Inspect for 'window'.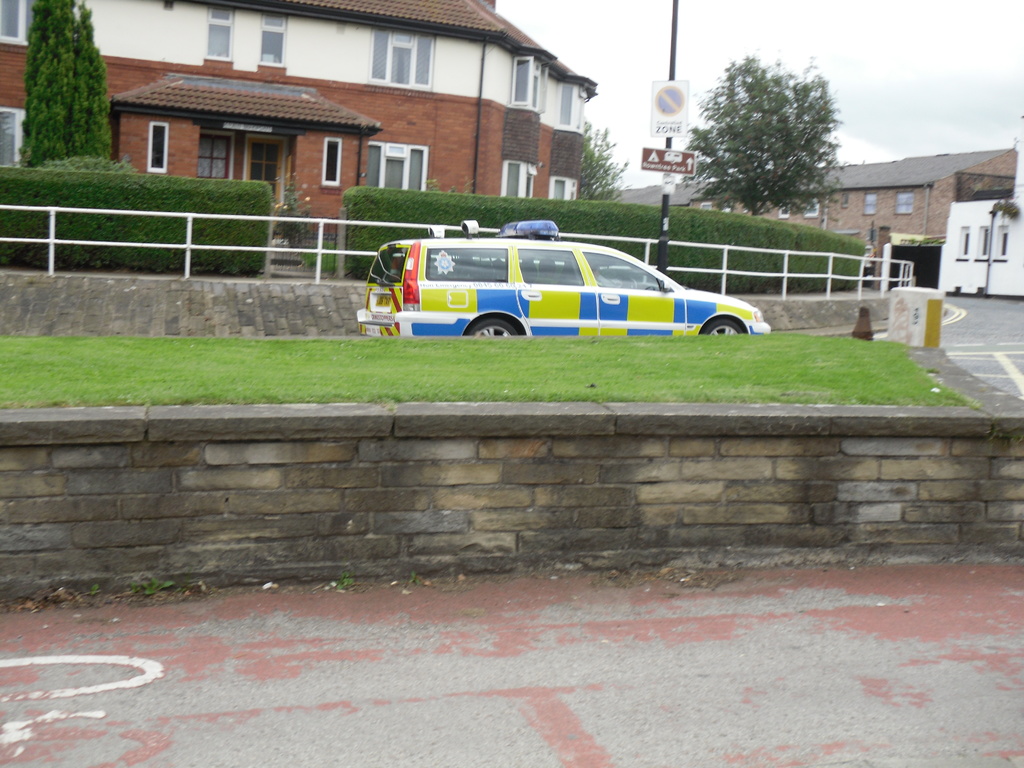
Inspection: 0, 108, 24, 165.
